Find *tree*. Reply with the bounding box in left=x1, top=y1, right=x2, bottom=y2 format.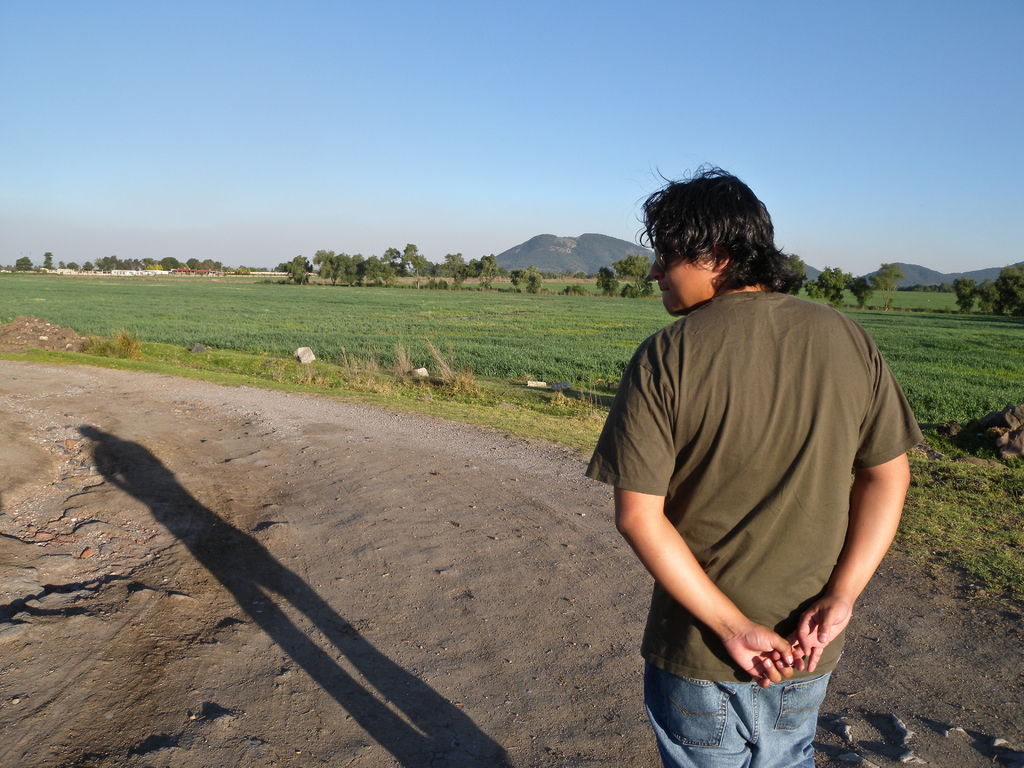
left=14, top=255, right=31, bottom=274.
